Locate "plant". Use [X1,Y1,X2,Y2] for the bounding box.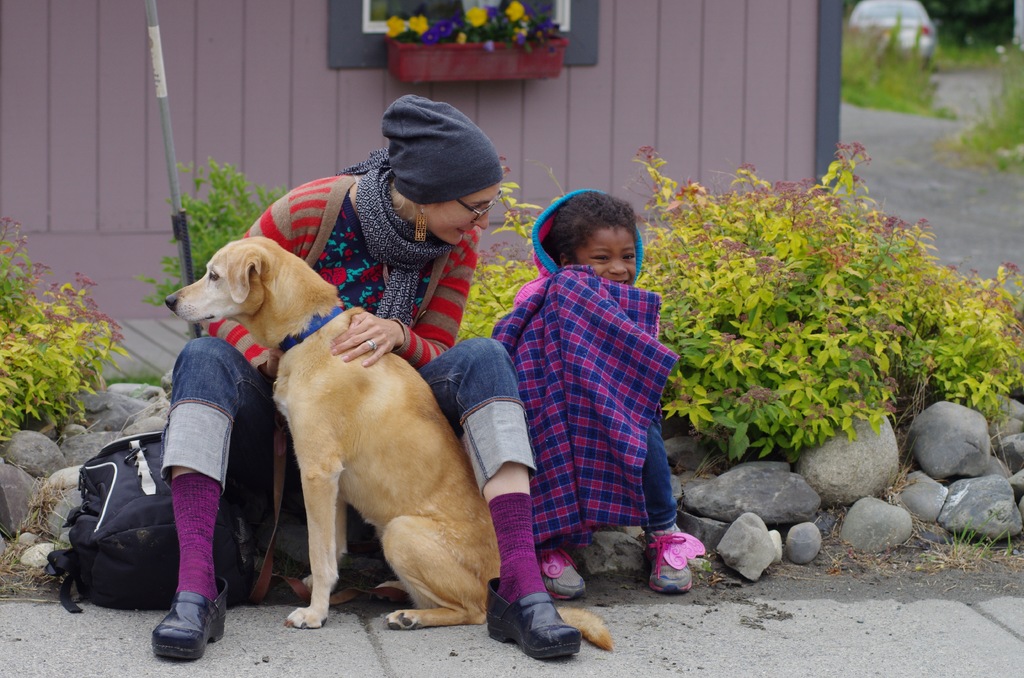
[391,0,582,61].
